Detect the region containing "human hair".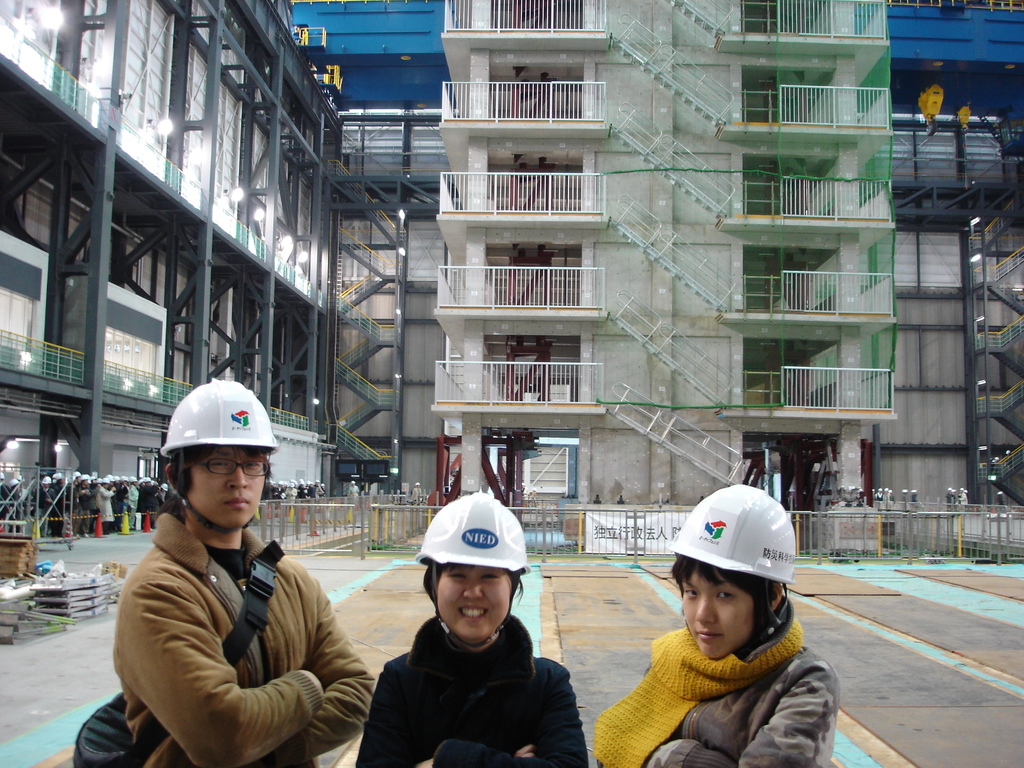
left=422, top=556, right=529, bottom=607.
